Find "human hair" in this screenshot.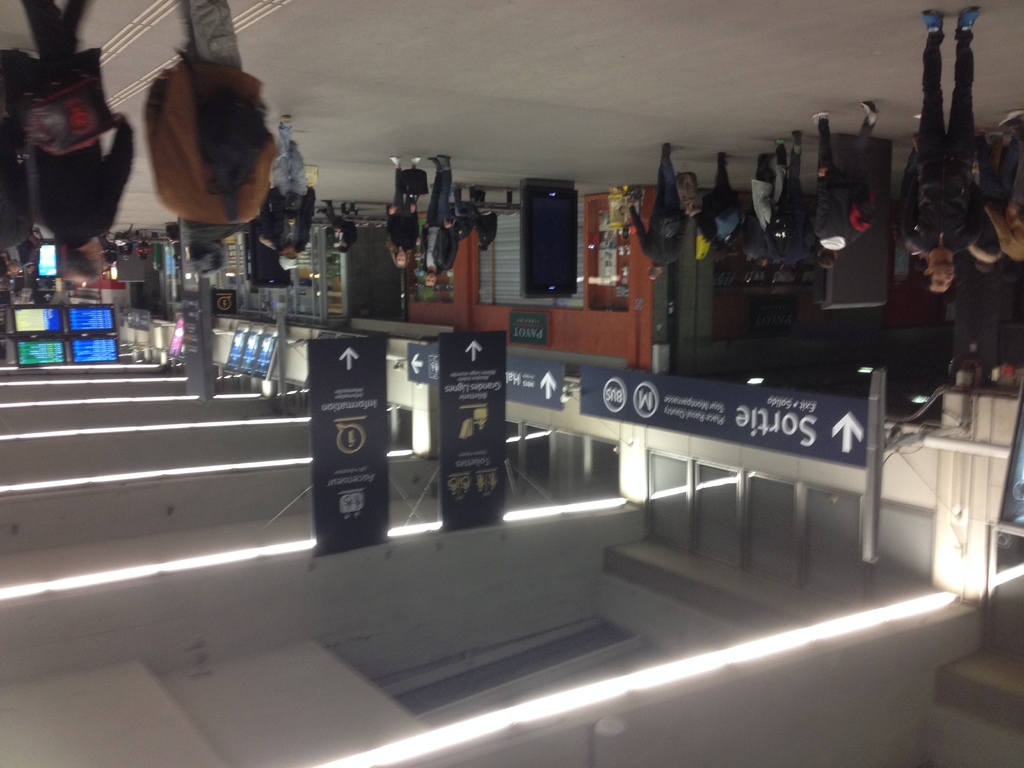
The bounding box for "human hair" is left=817, top=248, right=835, bottom=266.
